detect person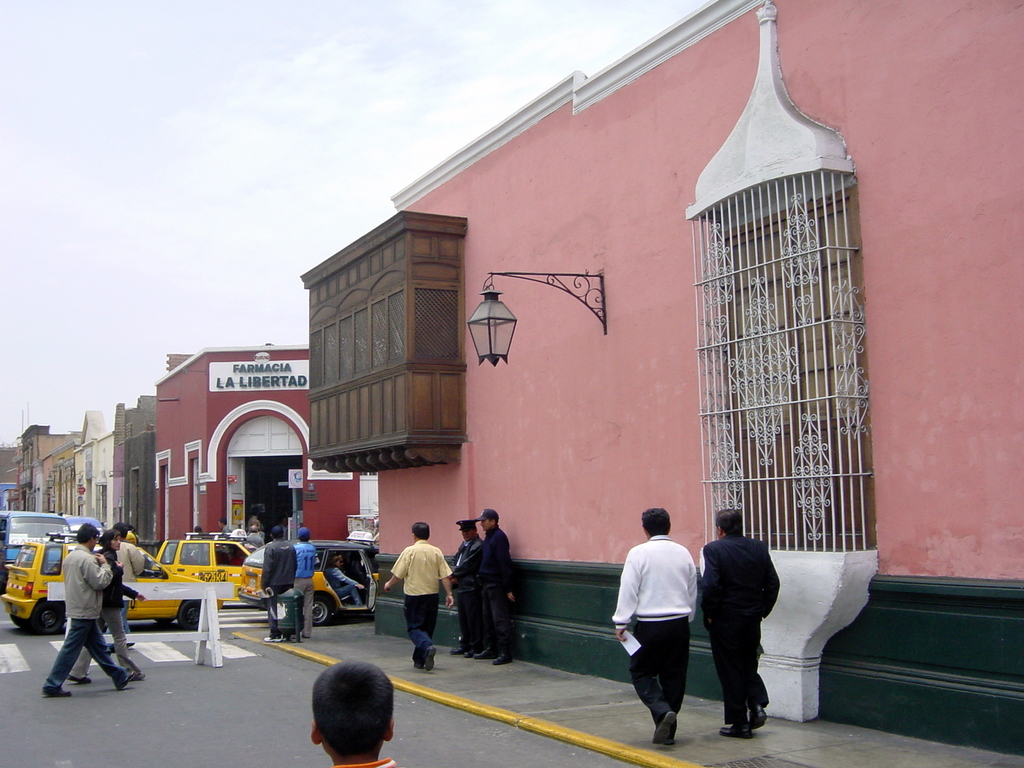
rect(113, 523, 152, 597)
